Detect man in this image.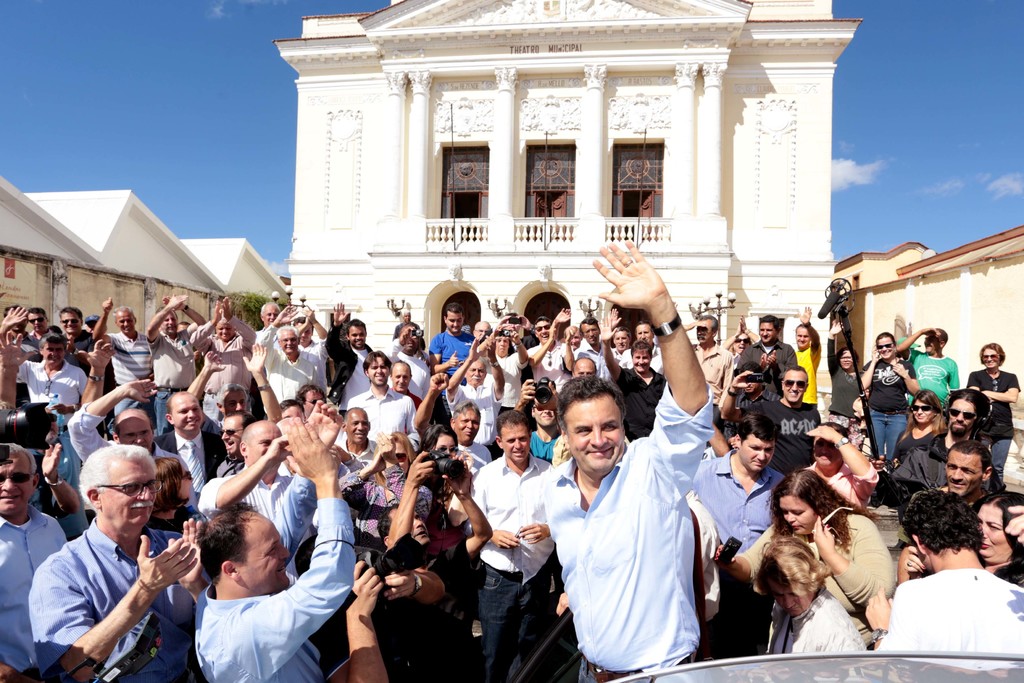
Detection: [24, 304, 48, 347].
